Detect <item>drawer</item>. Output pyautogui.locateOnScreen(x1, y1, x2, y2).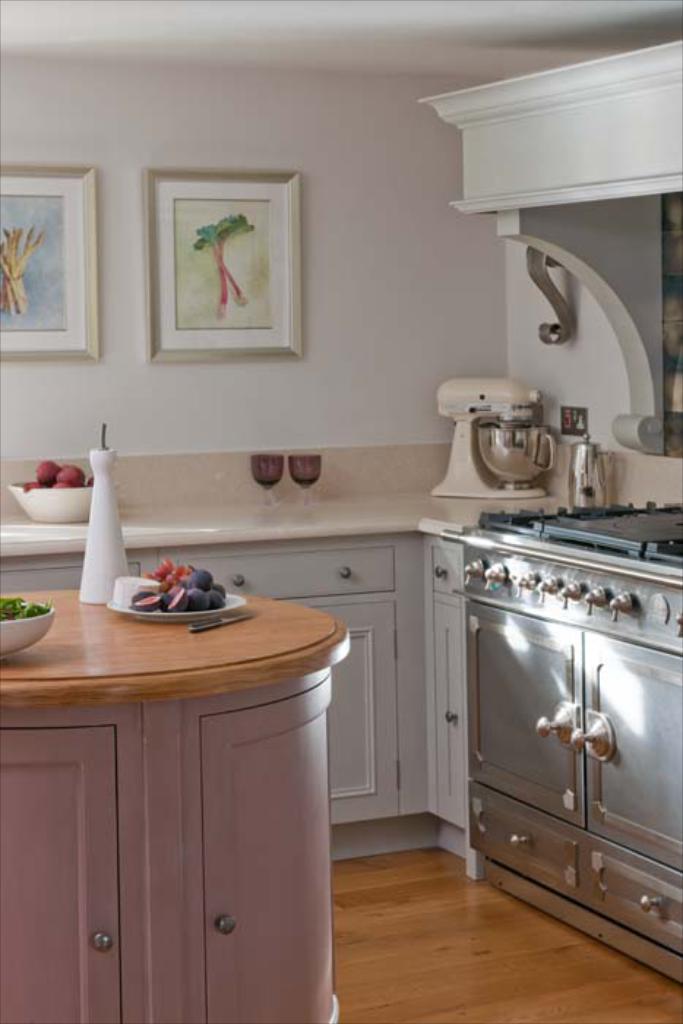
pyautogui.locateOnScreen(164, 541, 395, 601).
